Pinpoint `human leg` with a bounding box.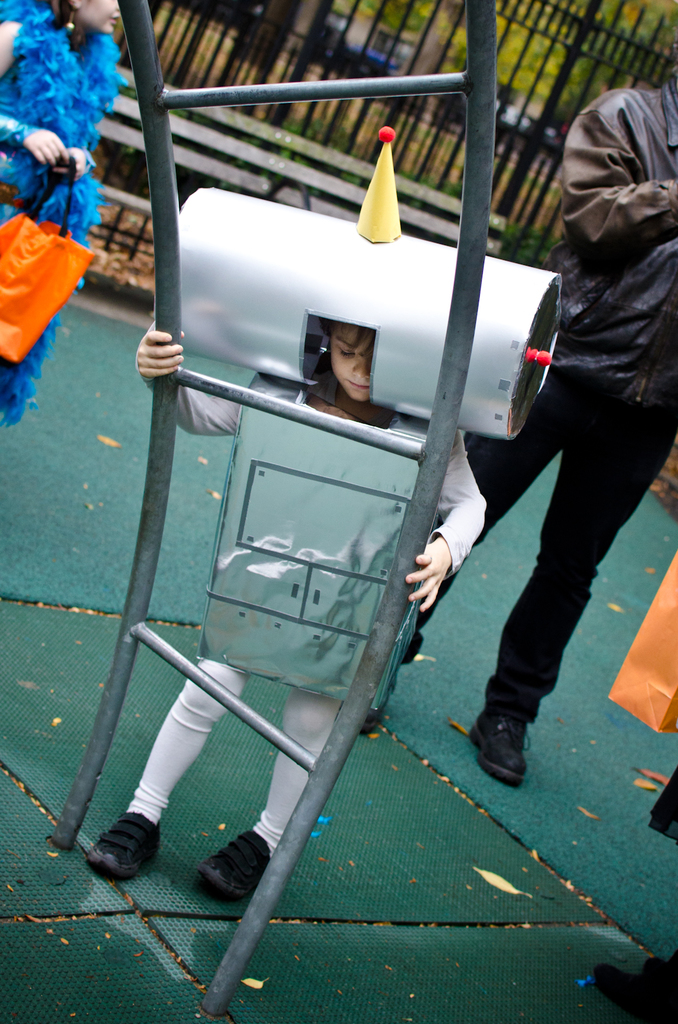
left=85, top=666, right=242, bottom=877.
